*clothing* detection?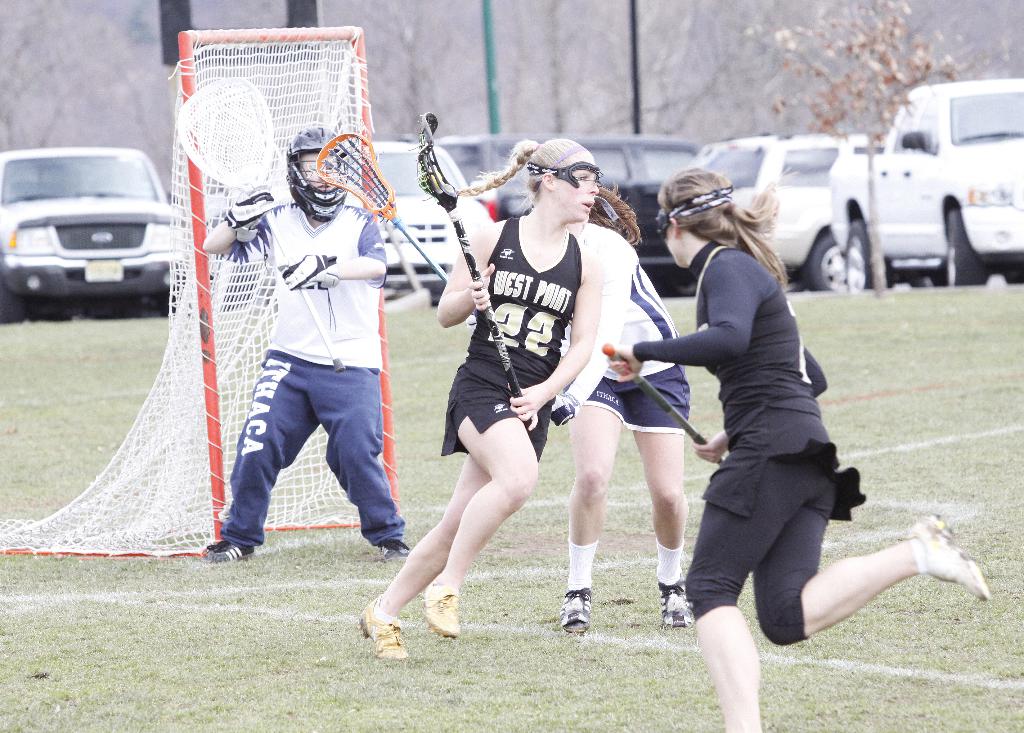
region(200, 181, 404, 572)
